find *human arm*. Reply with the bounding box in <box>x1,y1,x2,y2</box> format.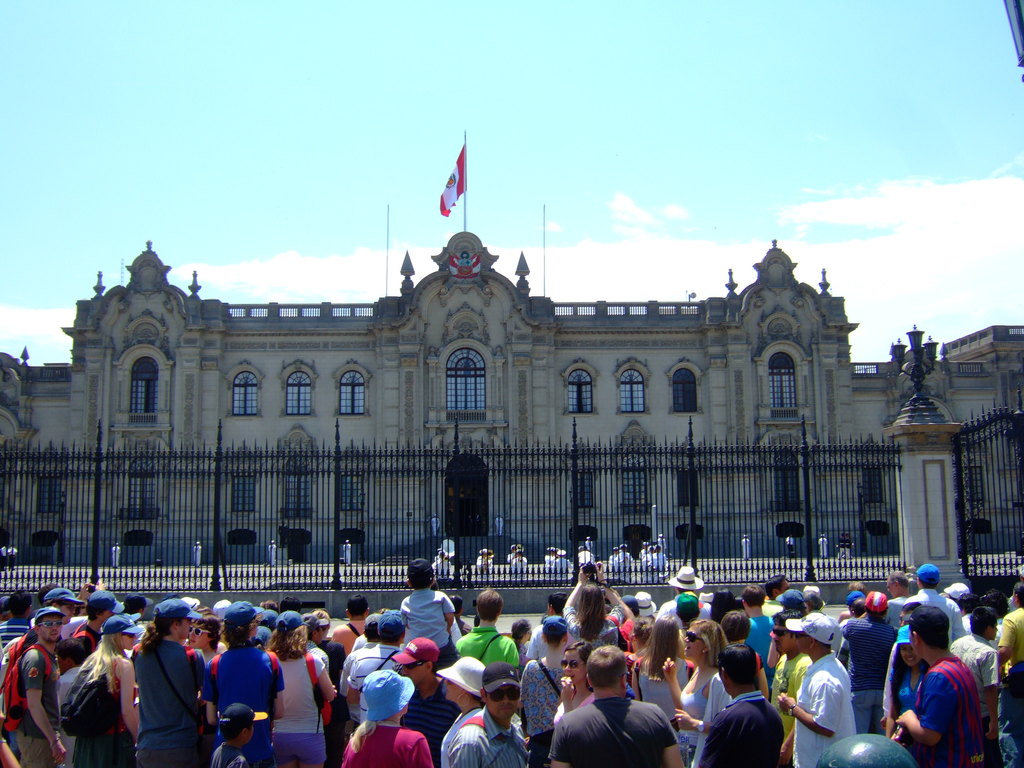
<box>407,730,440,767</box>.
